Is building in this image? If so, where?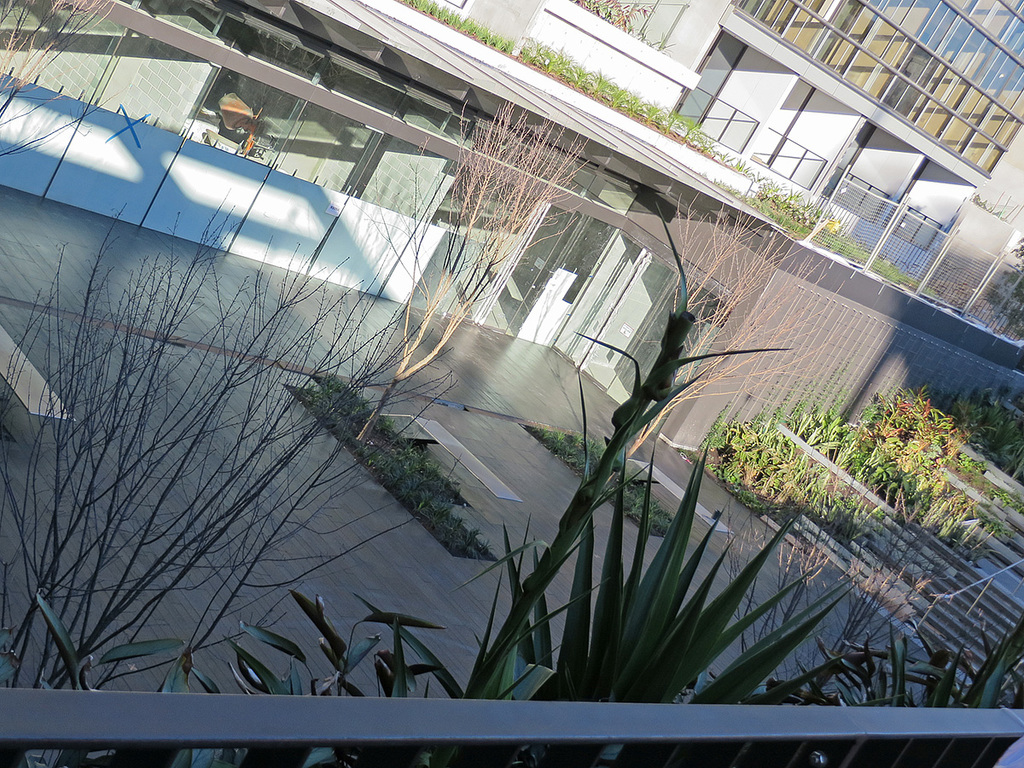
Yes, at 0,0,1023,439.
